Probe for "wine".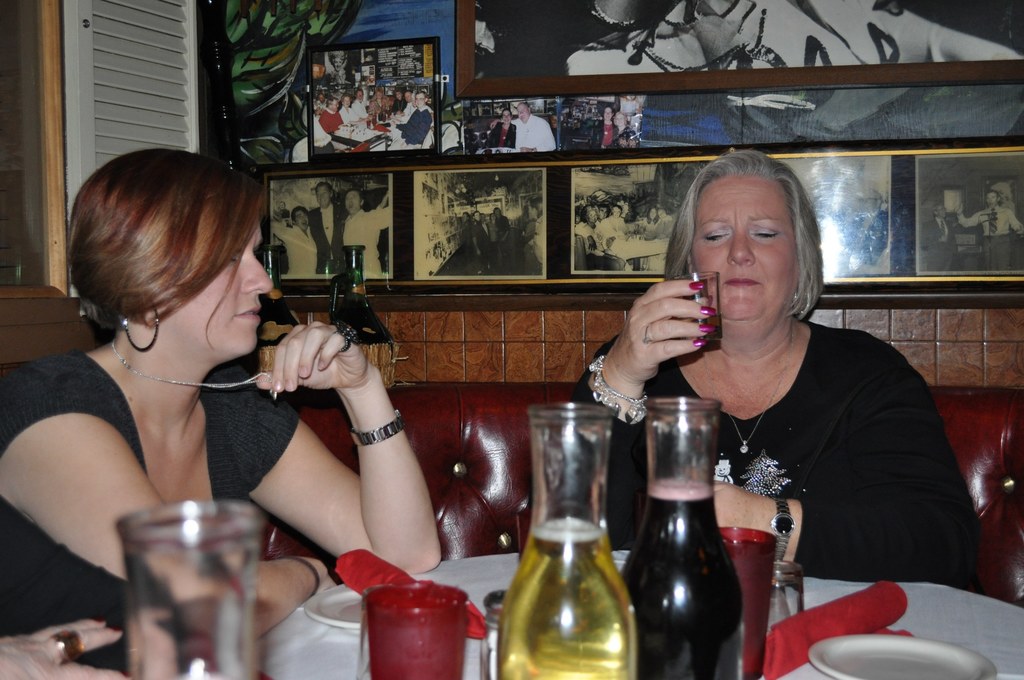
Probe result: 492:510:634:677.
